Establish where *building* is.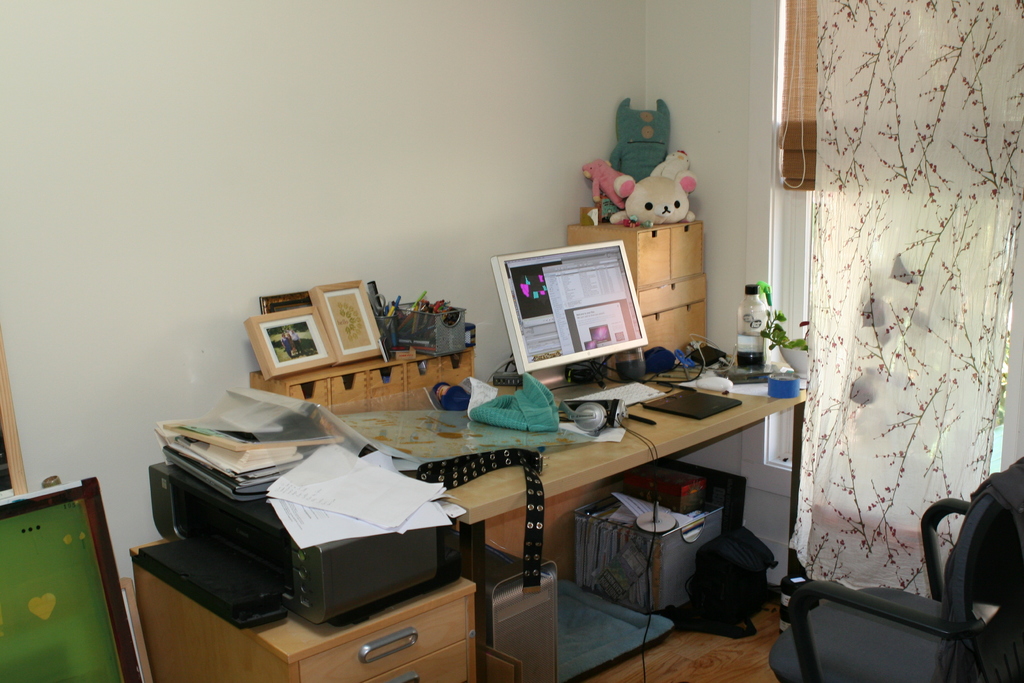
Established at [0, 0, 1023, 682].
